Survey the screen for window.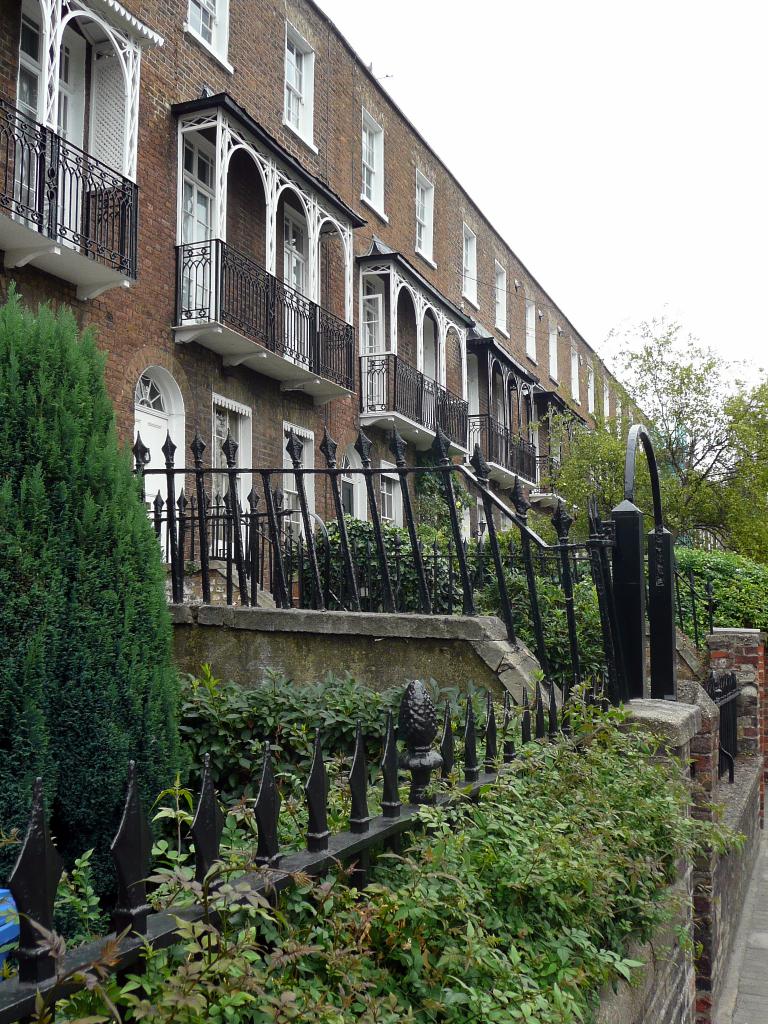
Survey found: {"left": 470, "top": 505, "right": 520, "bottom": 541}.
